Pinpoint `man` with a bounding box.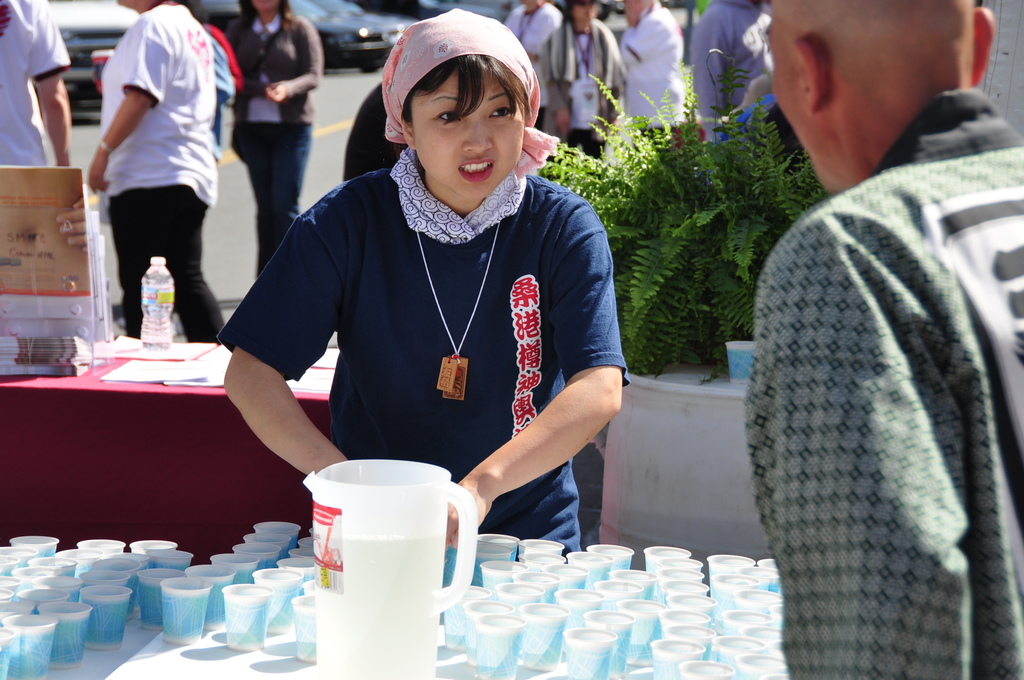
region(619, 0, 686, 145).
